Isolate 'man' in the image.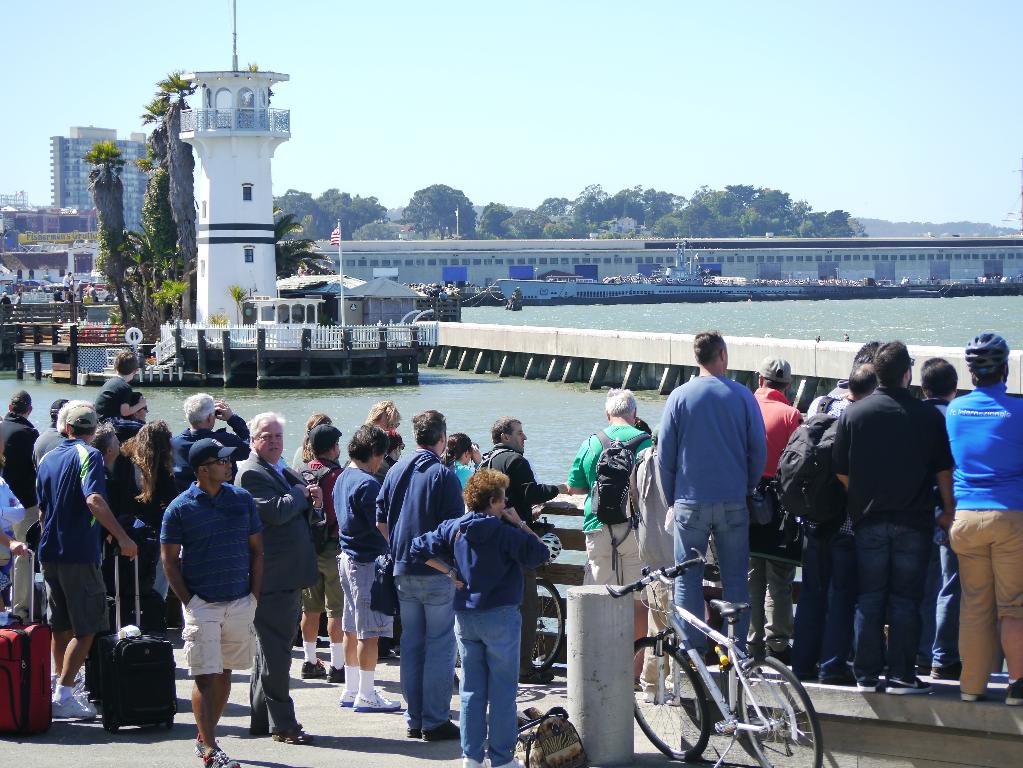
Isolated region: (x1=169, y1=391, x2=247, y2=490).
